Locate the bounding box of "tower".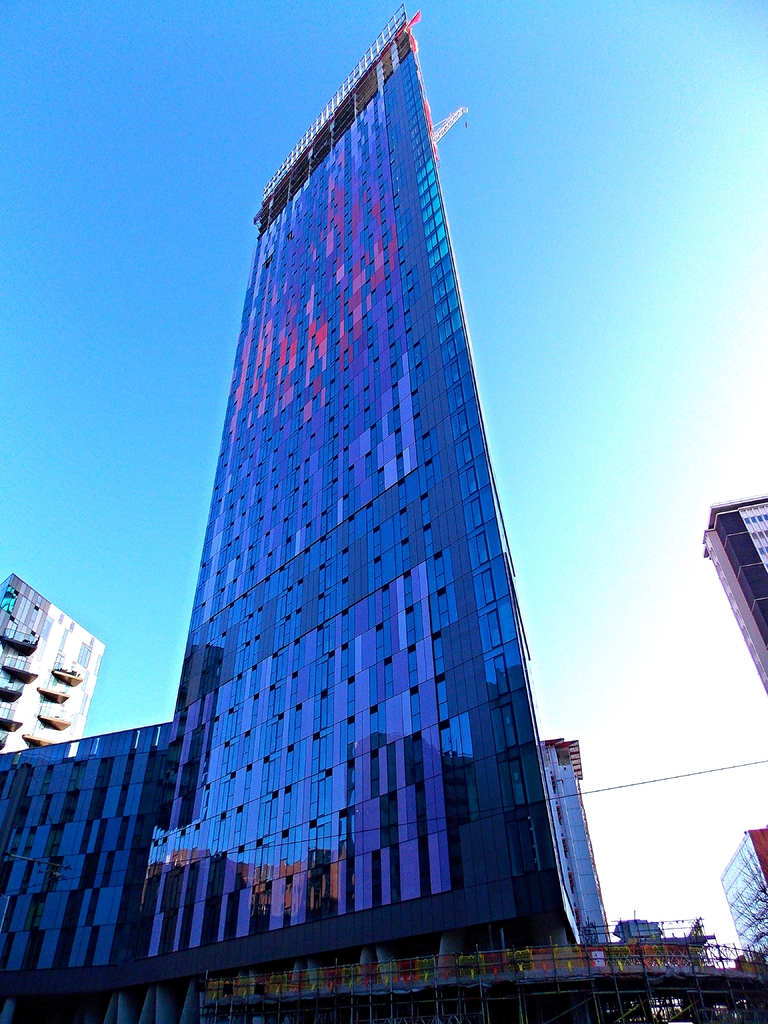
Bounding box: {"left": 0, "top": 3, "right": 589, "bottom": 1023}.
